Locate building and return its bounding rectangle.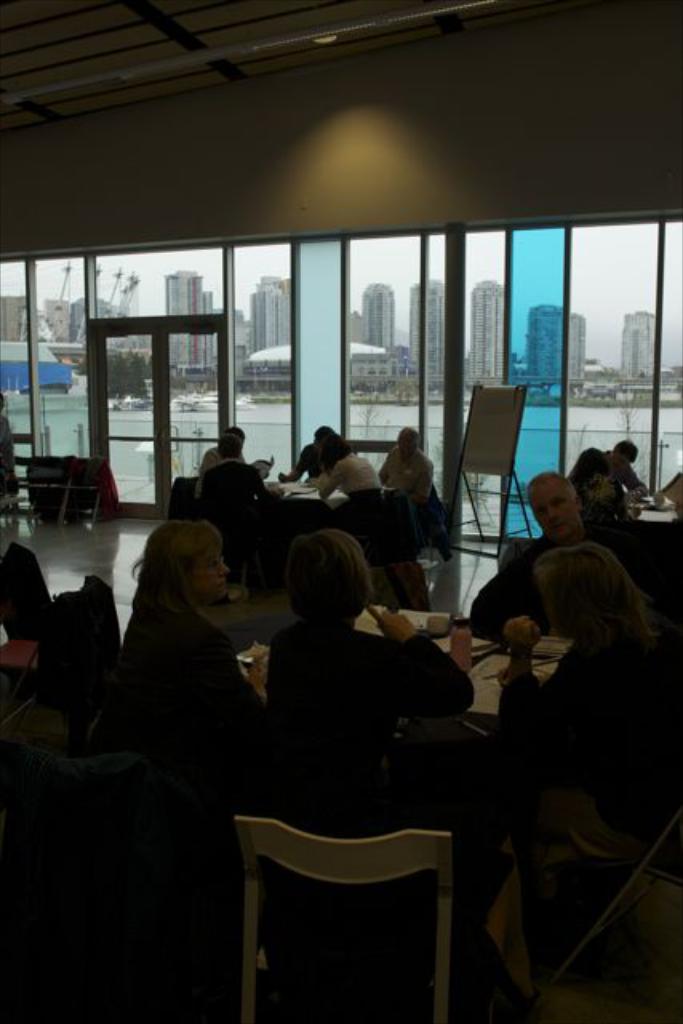
533:307:584:386.
